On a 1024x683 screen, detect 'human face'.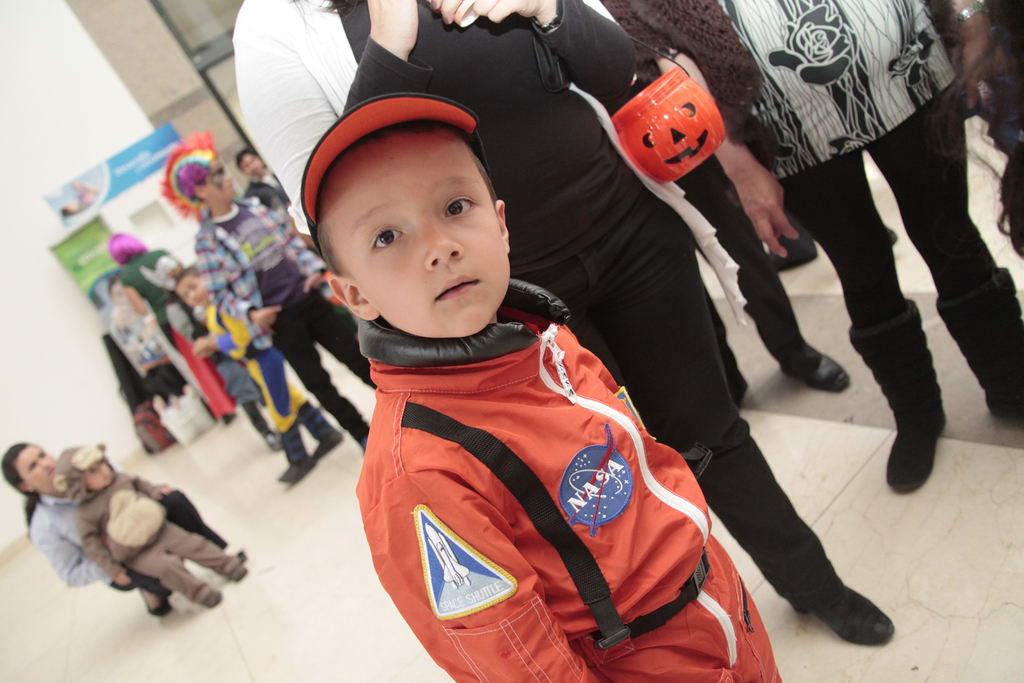
Rect(19, 447, 58, 486).
